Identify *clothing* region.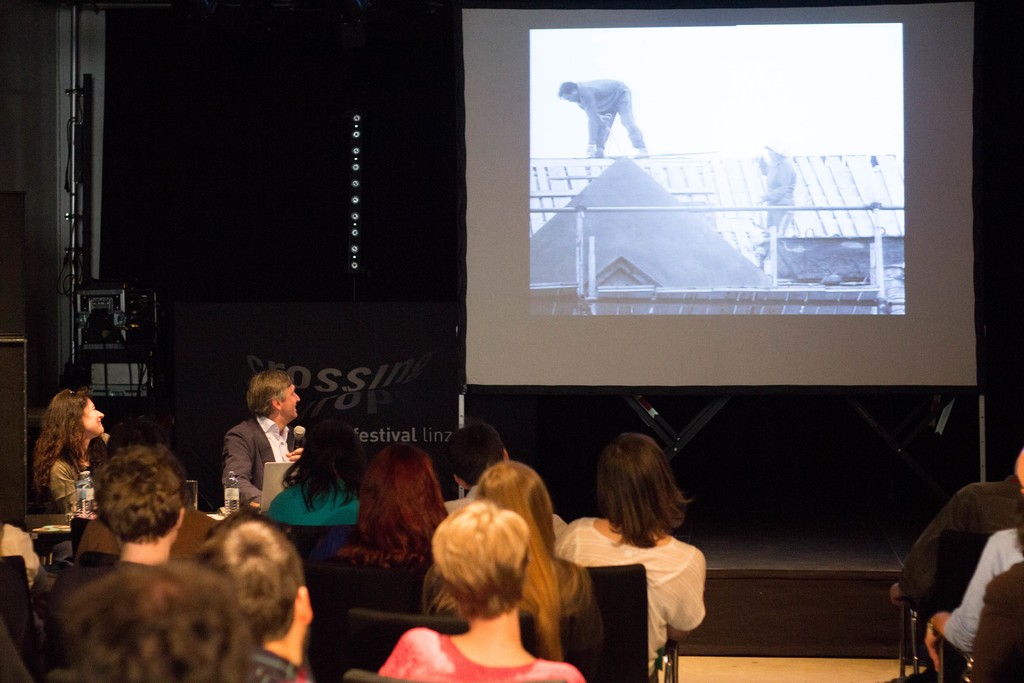
Region: [963, 545, 1019, 682].
